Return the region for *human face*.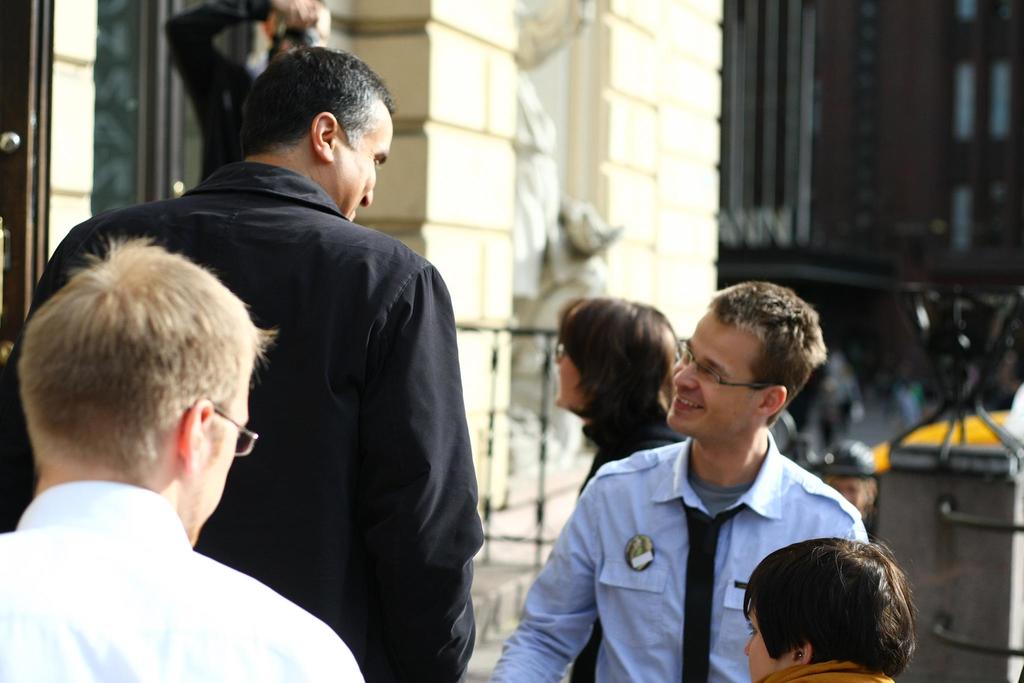
crop(178, 370, 252, 545).
